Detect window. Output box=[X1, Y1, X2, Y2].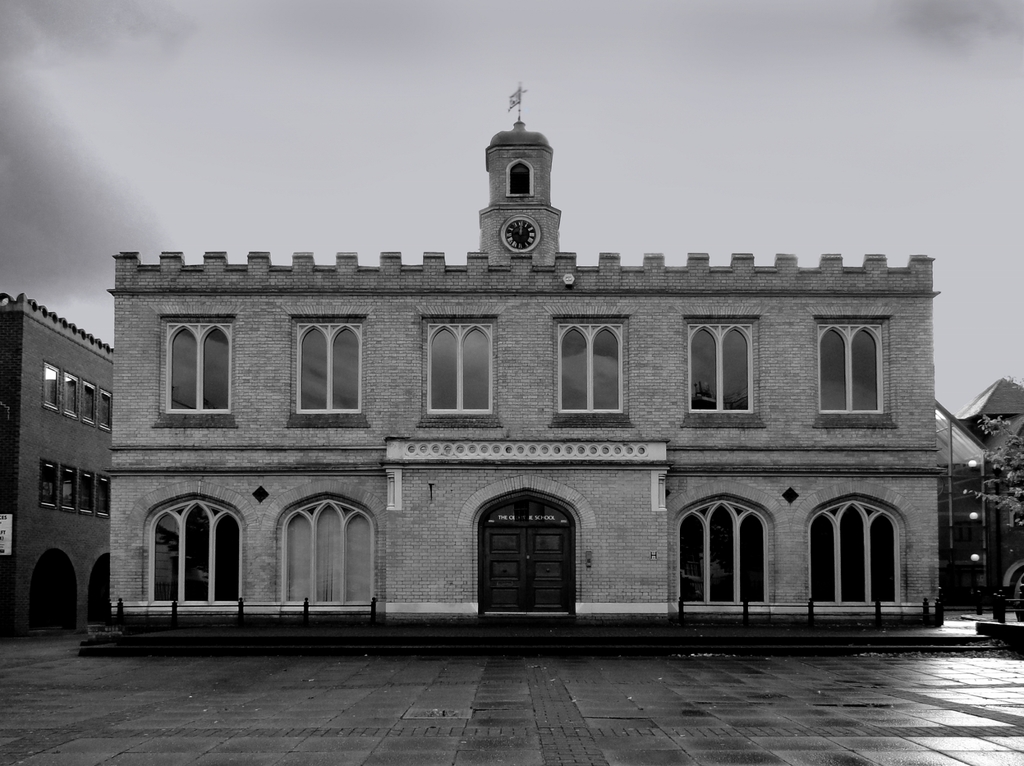
box=[808, 500, 899, 607].
